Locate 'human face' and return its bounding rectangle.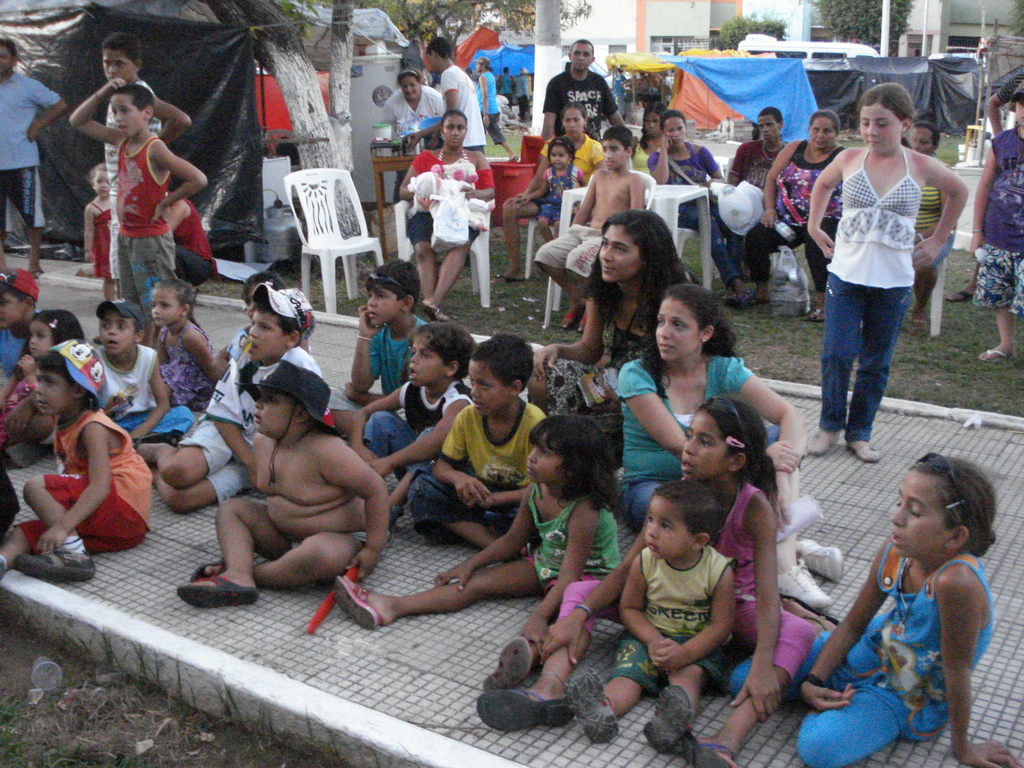
crop(255, 393, 294, 439).
